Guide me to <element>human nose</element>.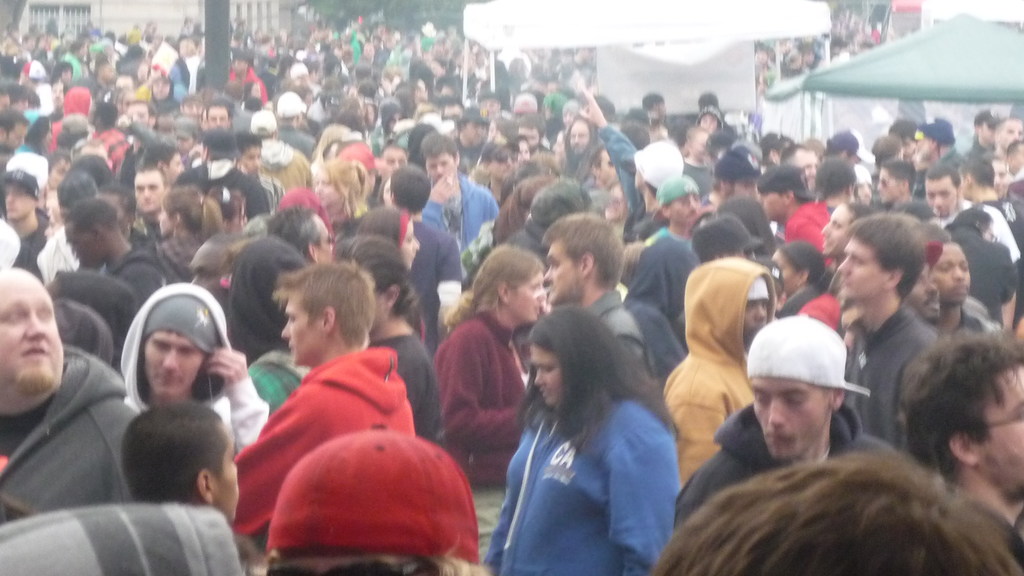
Guidance: 536/371/545/383.
